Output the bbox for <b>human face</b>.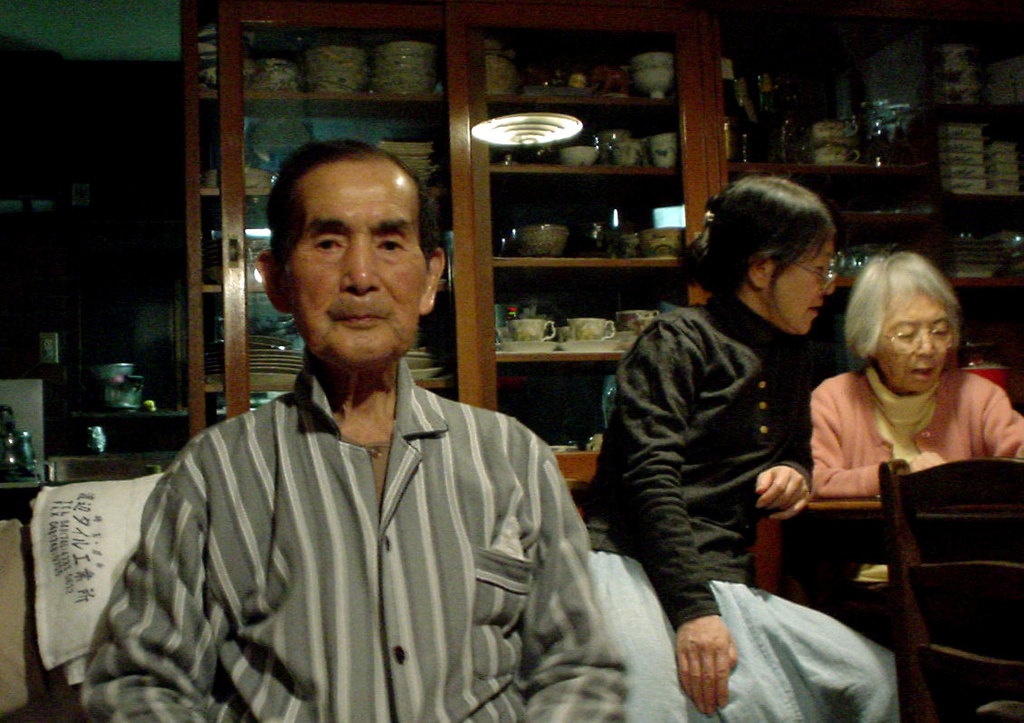
region(878, 291, 949, 393).
